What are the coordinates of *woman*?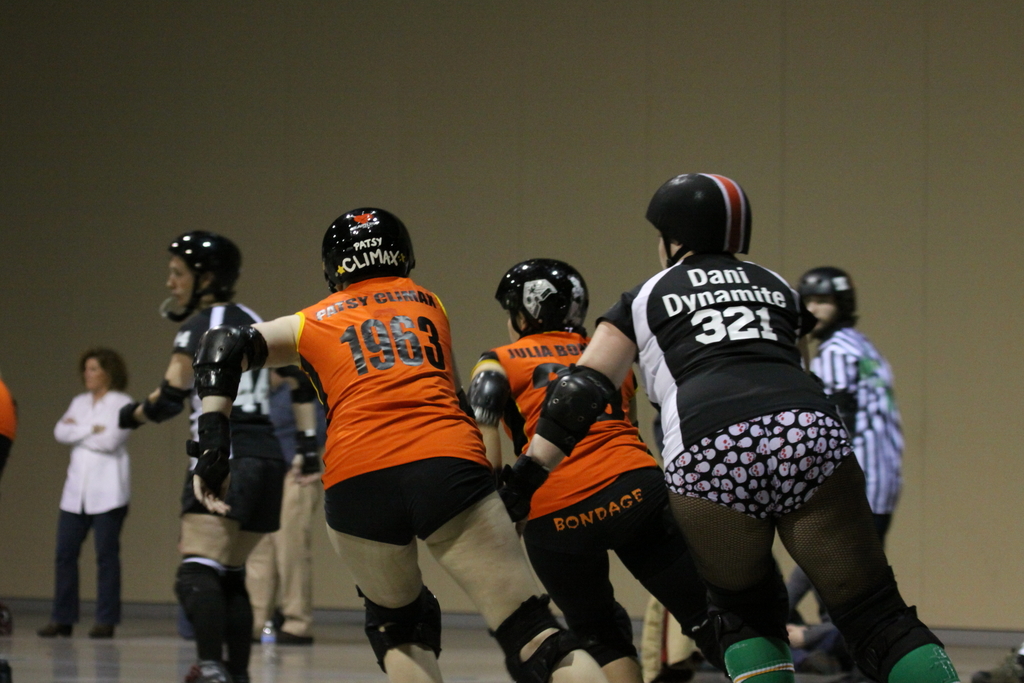
left=185, top=207, right=607, bottom=682.
